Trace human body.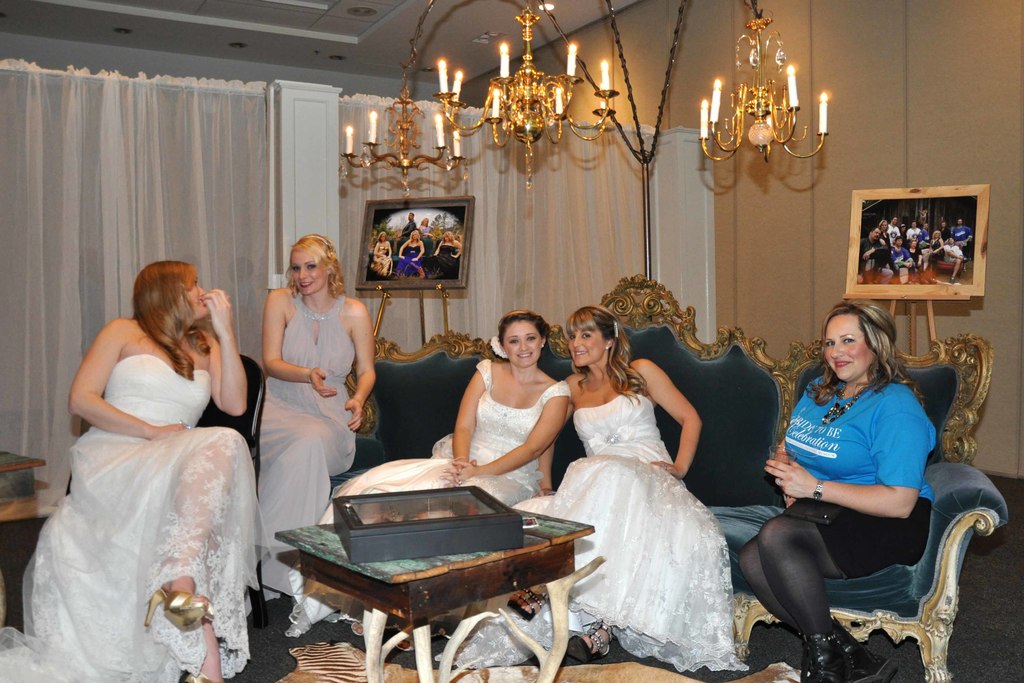
Traced to BBox(369, 238, 392, 280).
